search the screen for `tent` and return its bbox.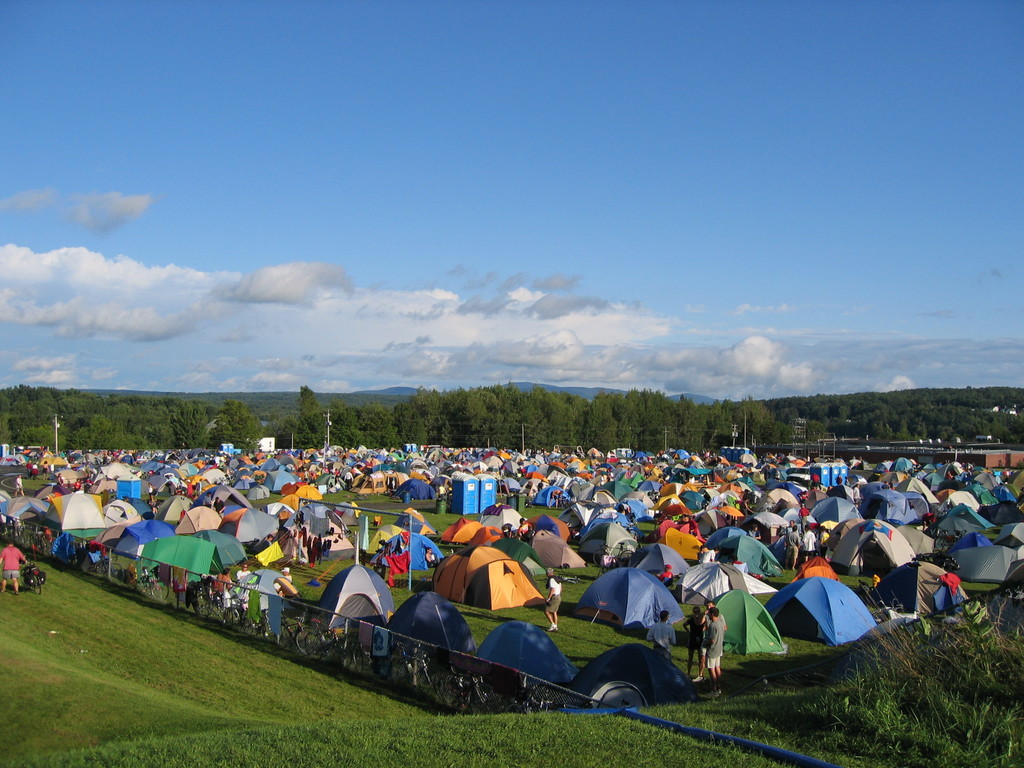
Found: [left=766, top=581, right=882, bottom=659].
